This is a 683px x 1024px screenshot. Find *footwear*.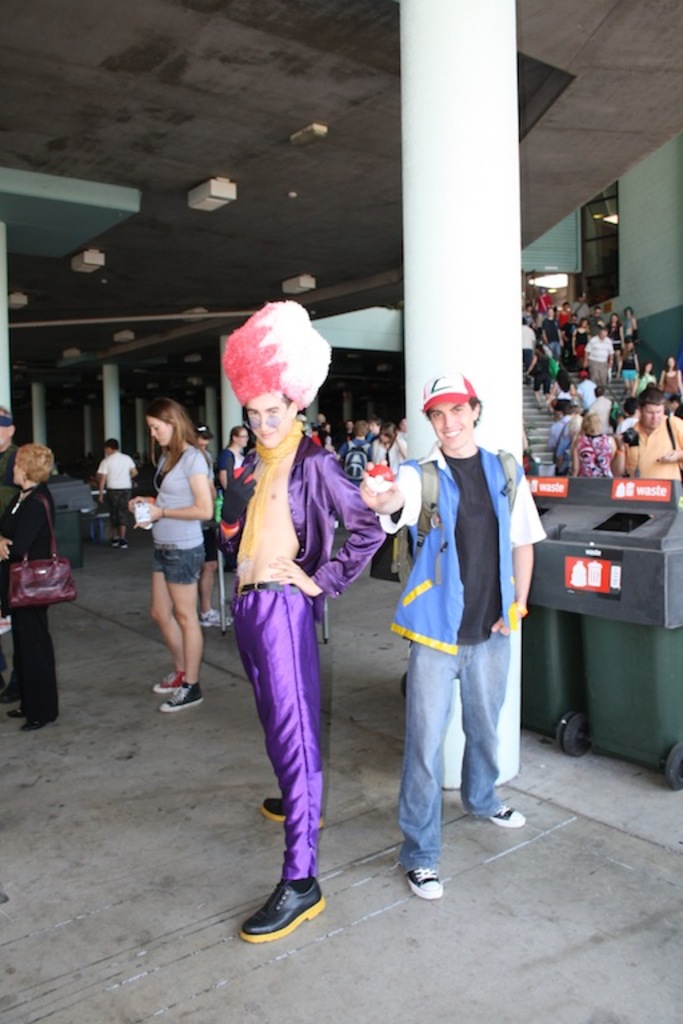
Bounding box: <region>264, 795, 283, 817</region>.
